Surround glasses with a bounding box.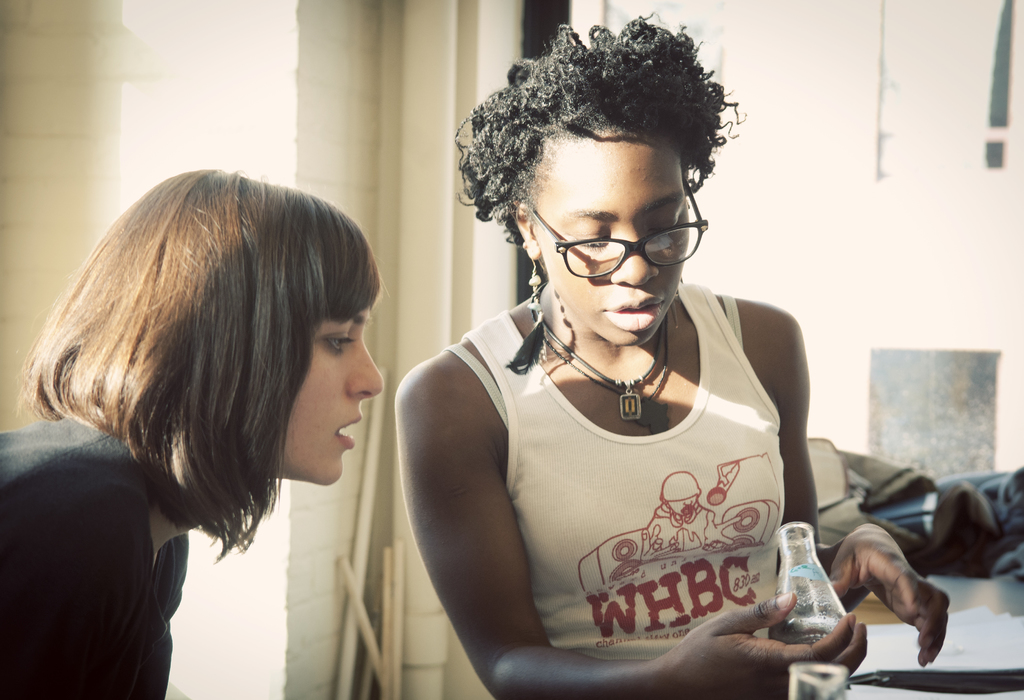
rect(514, 200, 713, 278).
